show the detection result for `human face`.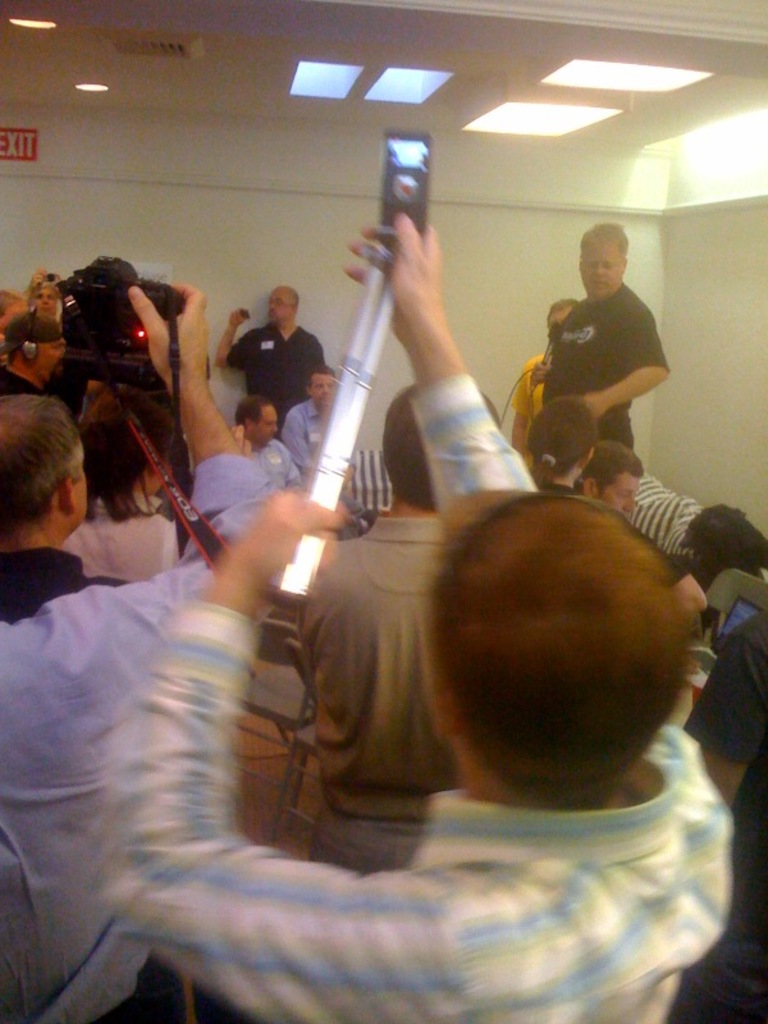
bbox(590, 238, 621, 292).
